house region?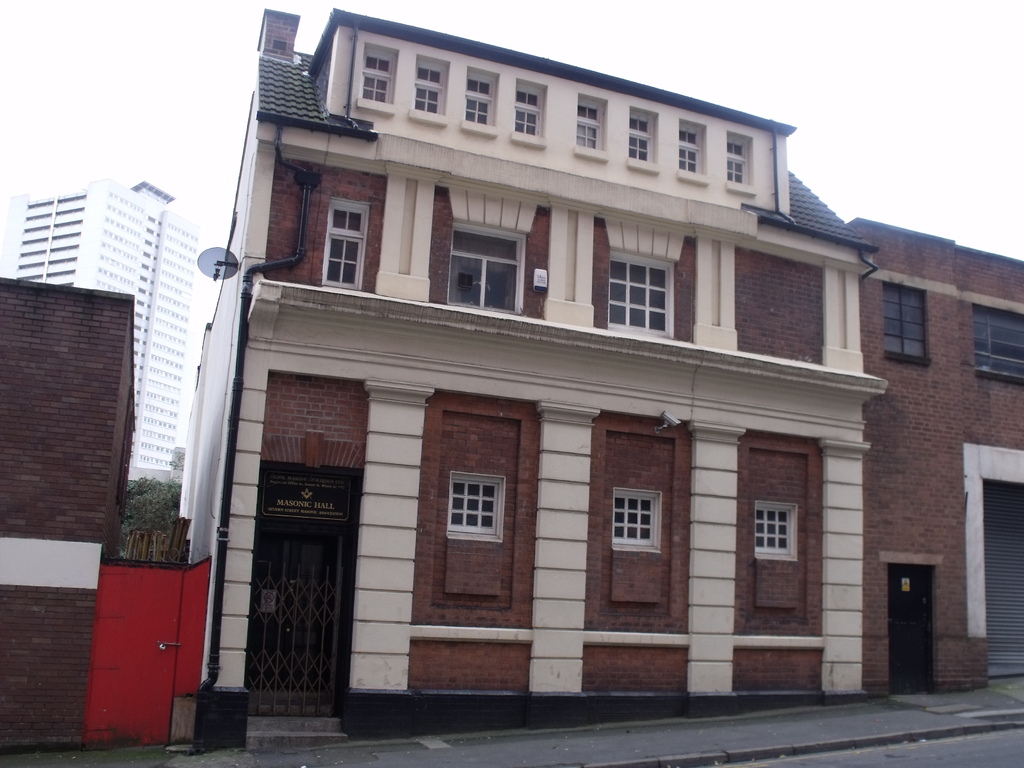
l=0, t=1, r=1023, b=762
